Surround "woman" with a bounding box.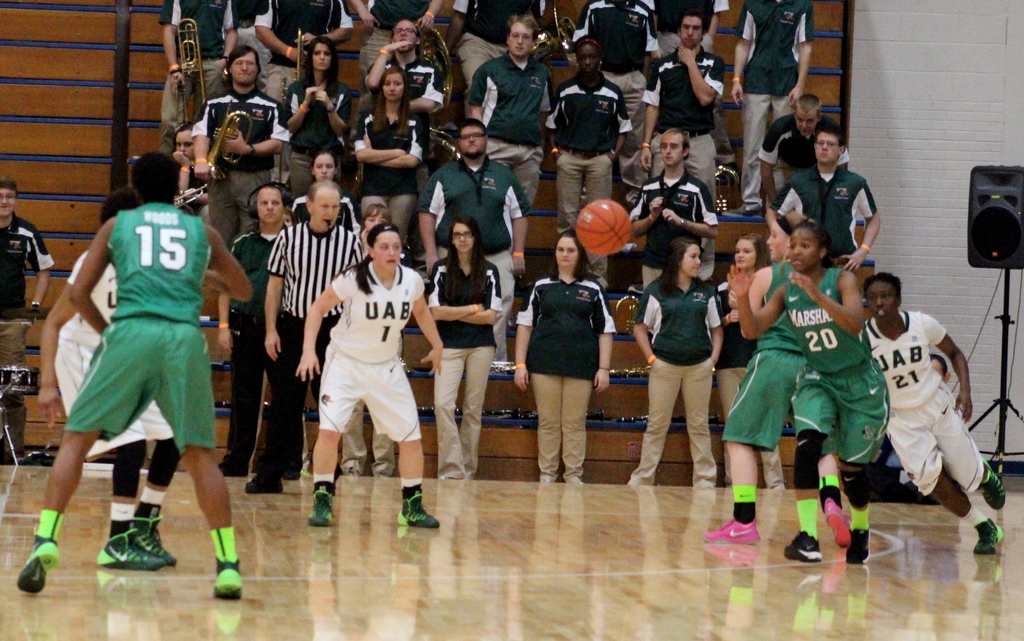
632 239 726 485.
